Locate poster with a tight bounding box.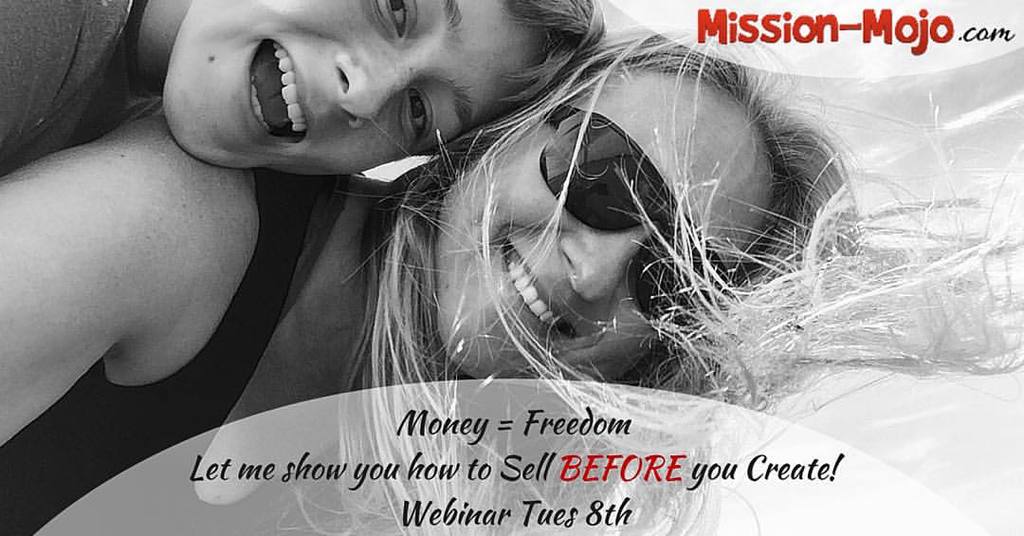
[0,0,1023,535].
